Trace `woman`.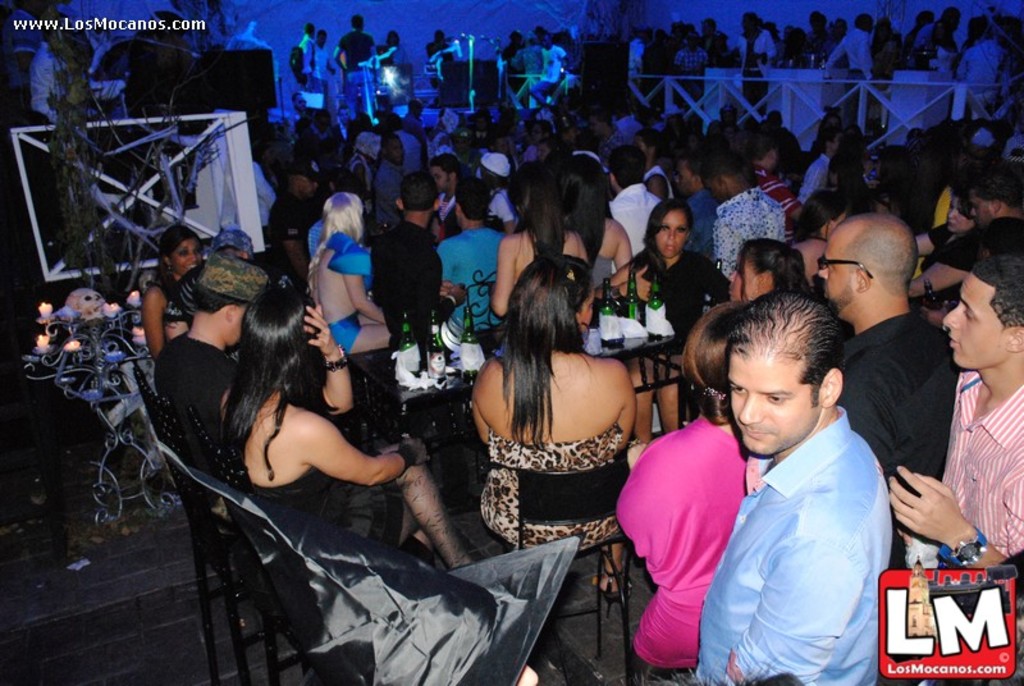
Traced to (left=137, top=220, right=211, bottom=367).
